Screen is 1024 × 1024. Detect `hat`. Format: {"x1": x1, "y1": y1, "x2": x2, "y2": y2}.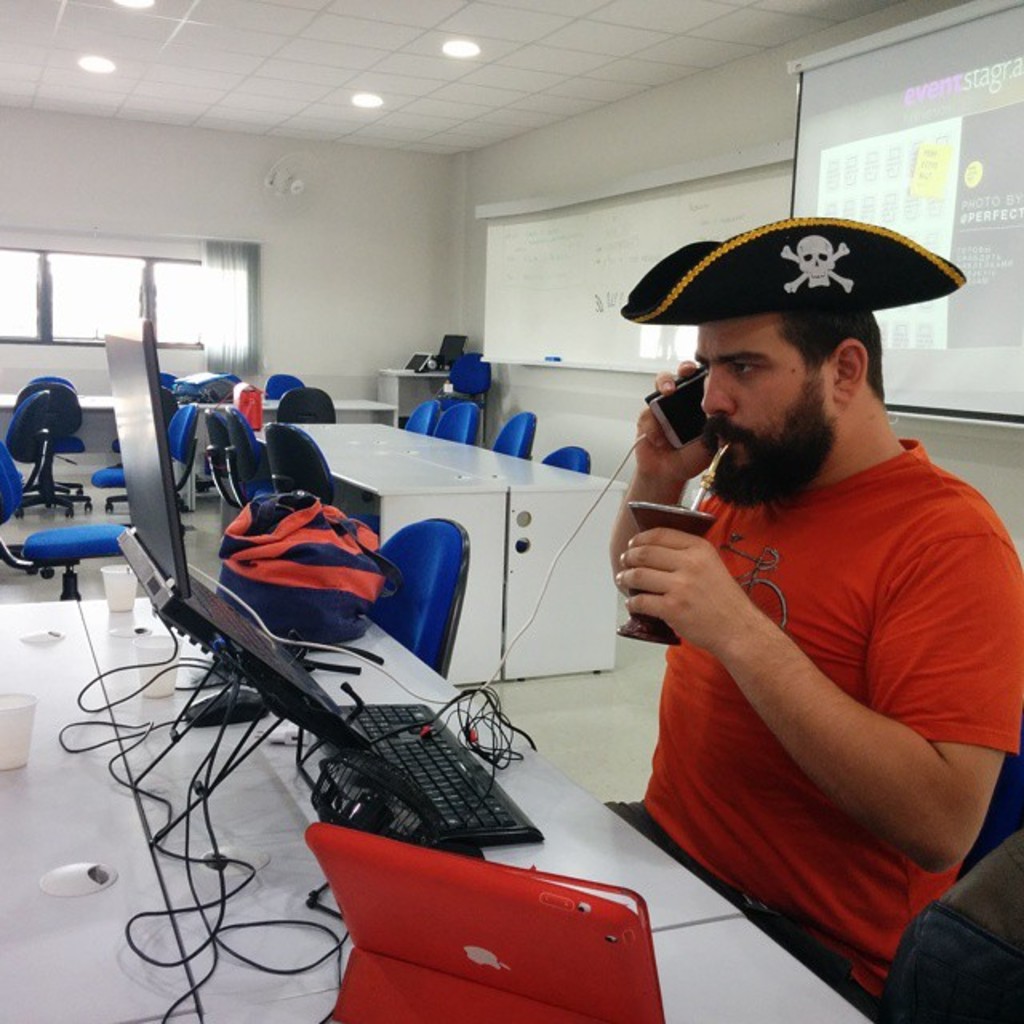
{"x1": 618, "y1": 214, "x2": 968, "y2": 326}.
